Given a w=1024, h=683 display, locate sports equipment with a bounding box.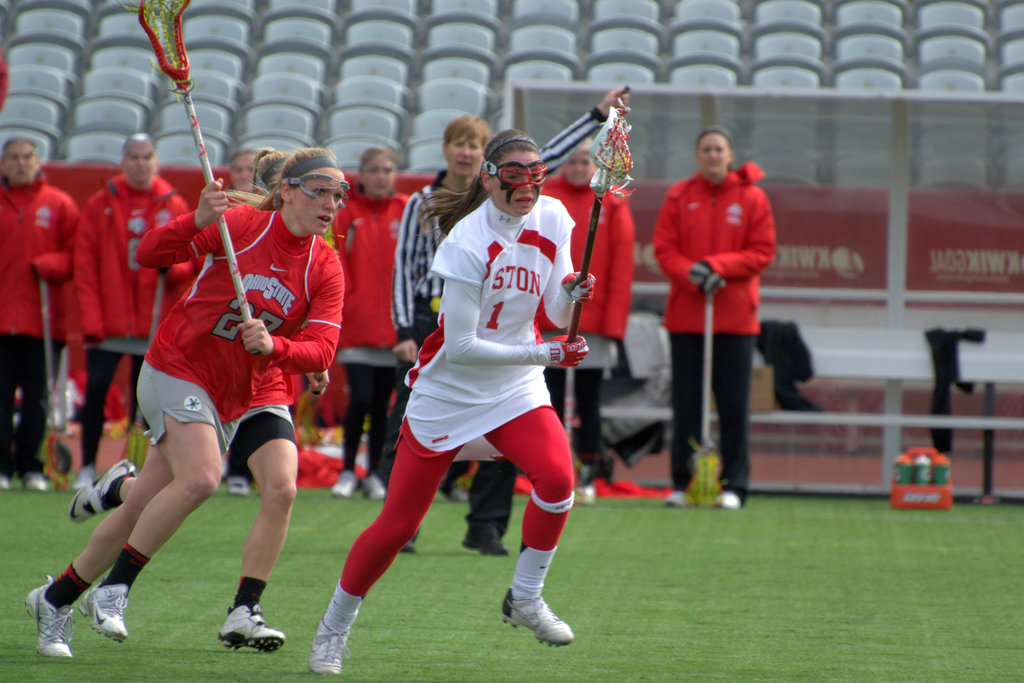
Located: x1=547, y1=331, x2=588, y2=371.
